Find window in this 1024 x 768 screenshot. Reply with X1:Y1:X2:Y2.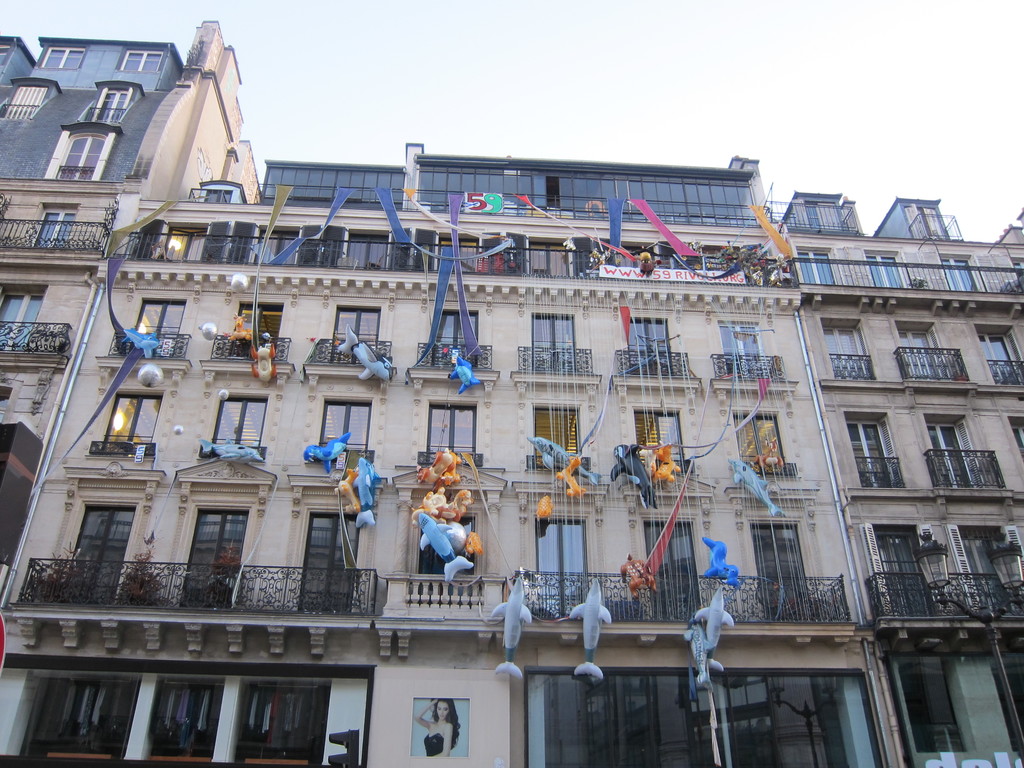
430:312:477:371.
